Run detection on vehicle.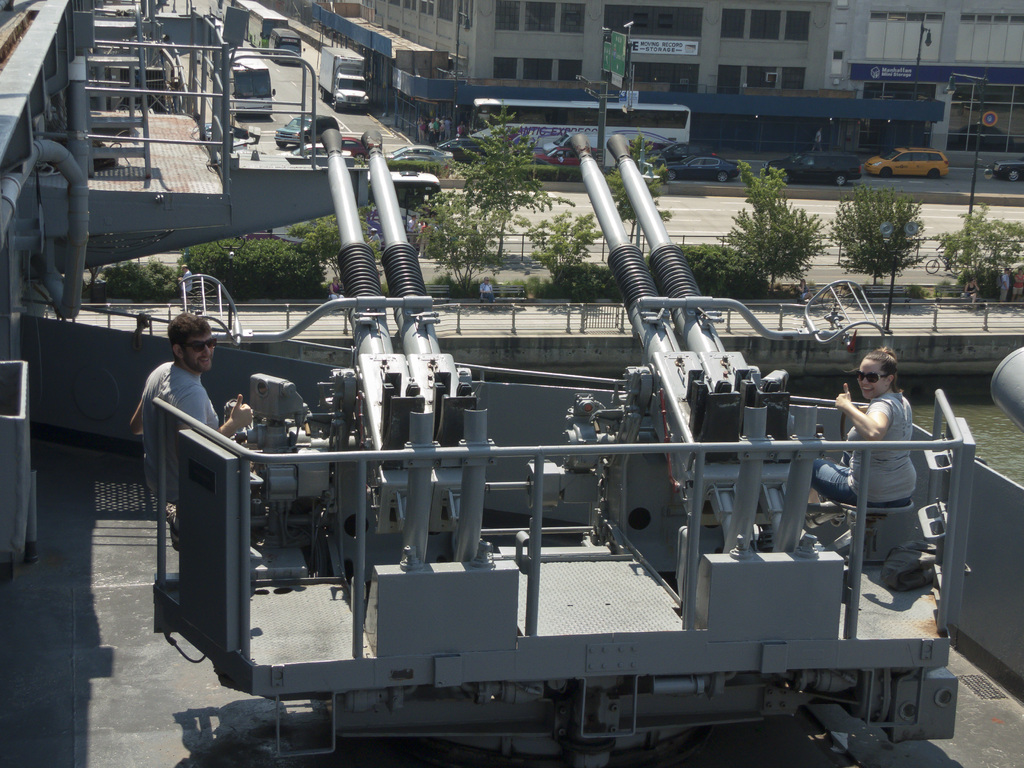
Result: {"left": 865, "top": 147, "right": 951, "bottom": 184}.
